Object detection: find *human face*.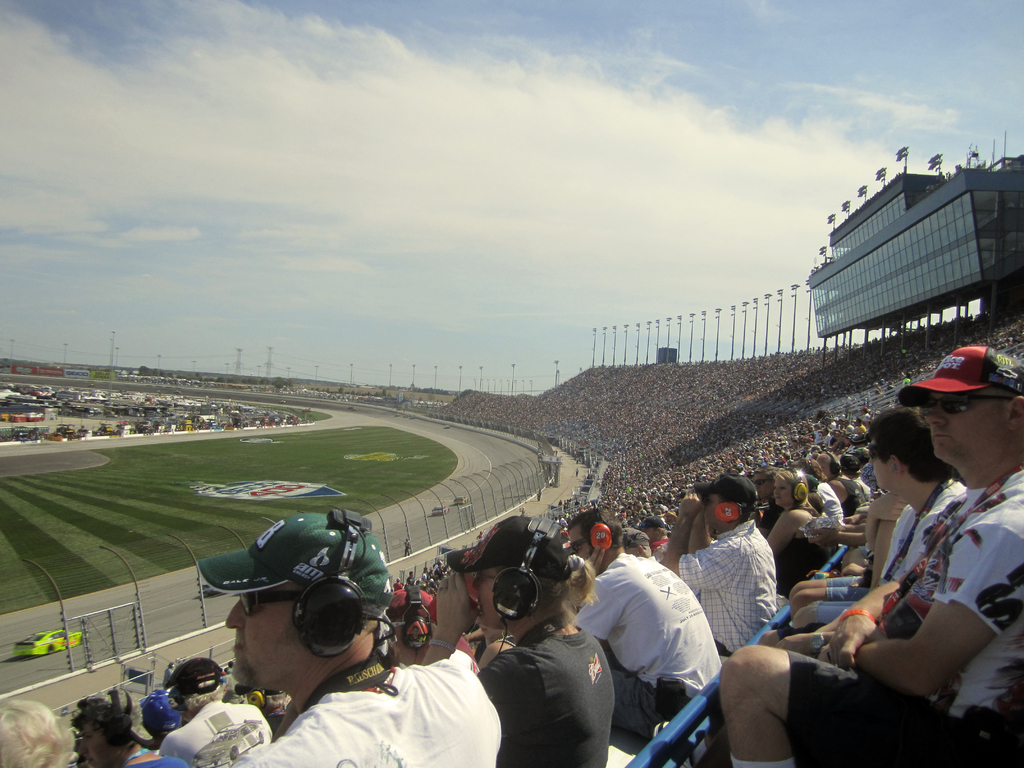
[867,446,896,488].
